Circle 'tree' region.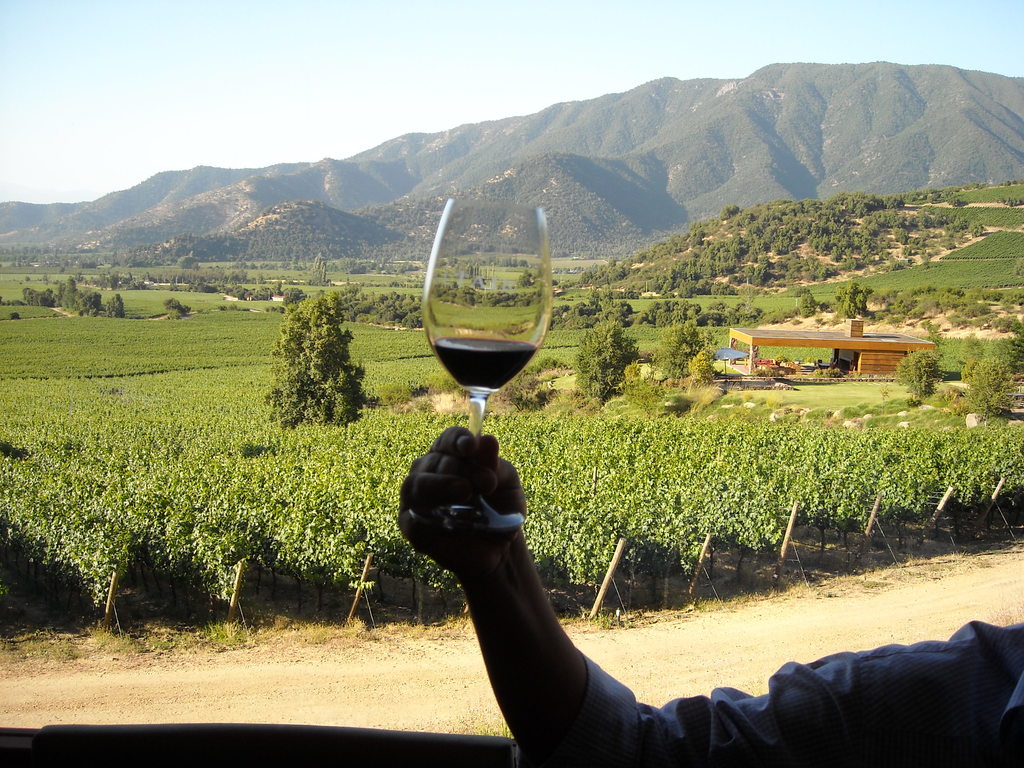
Region: 275/305/285/316.
